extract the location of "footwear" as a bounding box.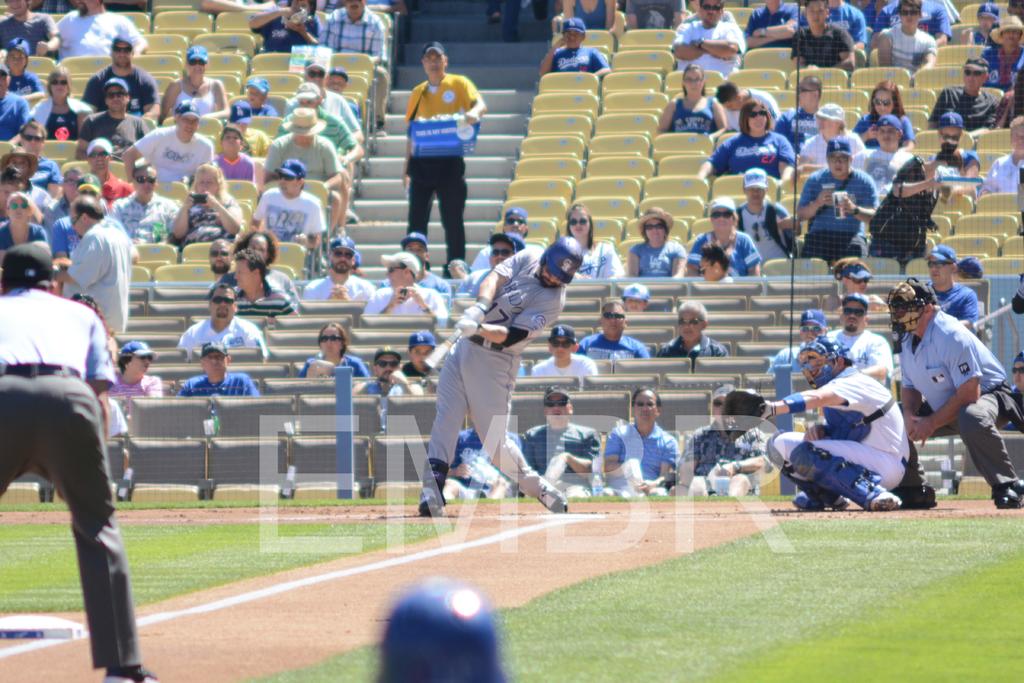
[100, 666, 156, 682].
